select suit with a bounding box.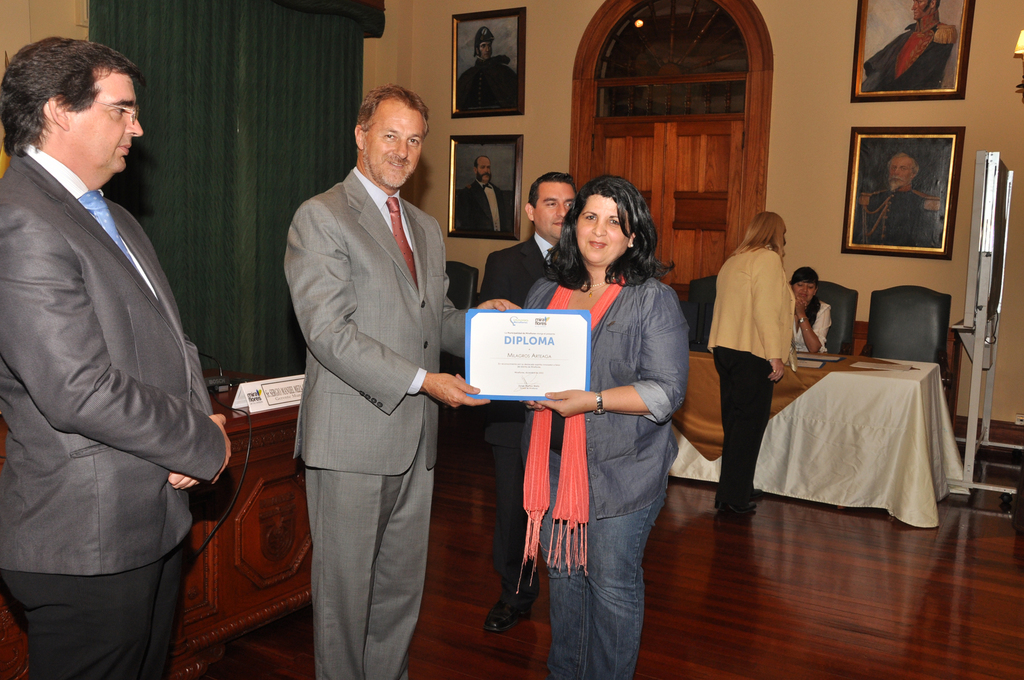
BBox(0, 142, 227, 679).
